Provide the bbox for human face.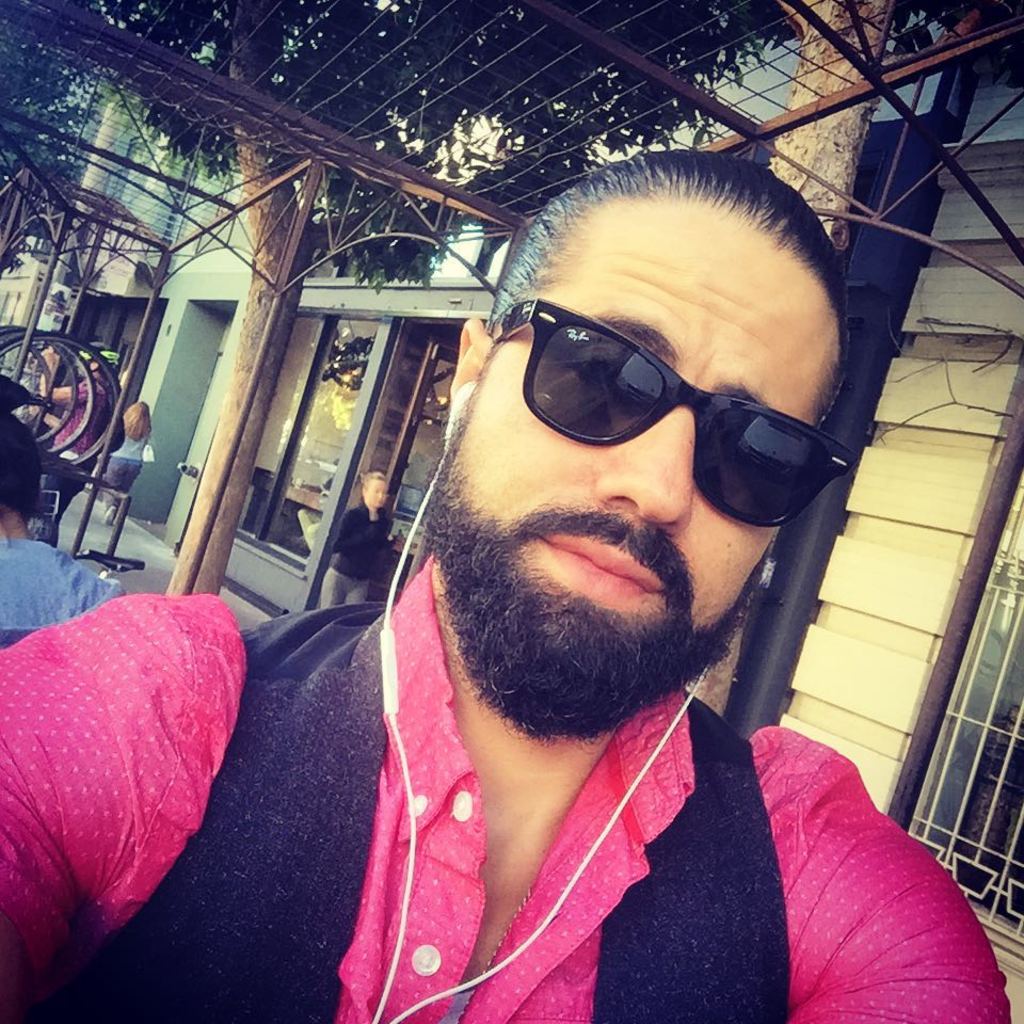
{"left": 454, "top": 202, "right": 838, "bottom": 653}.
